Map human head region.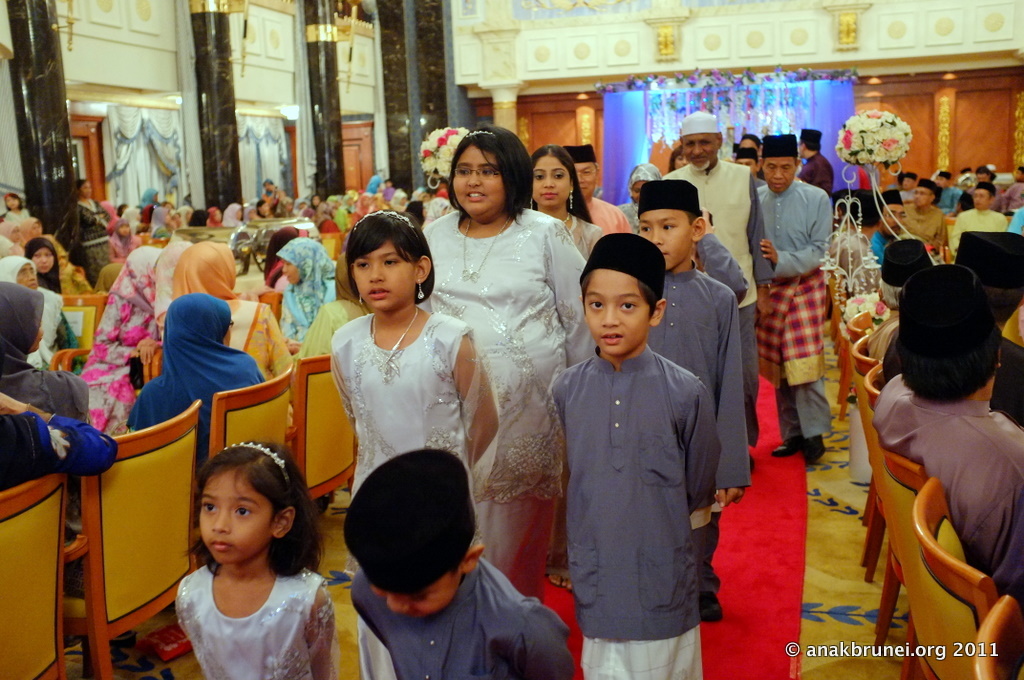
Mapped to detection(970, 181, 997, 208).
